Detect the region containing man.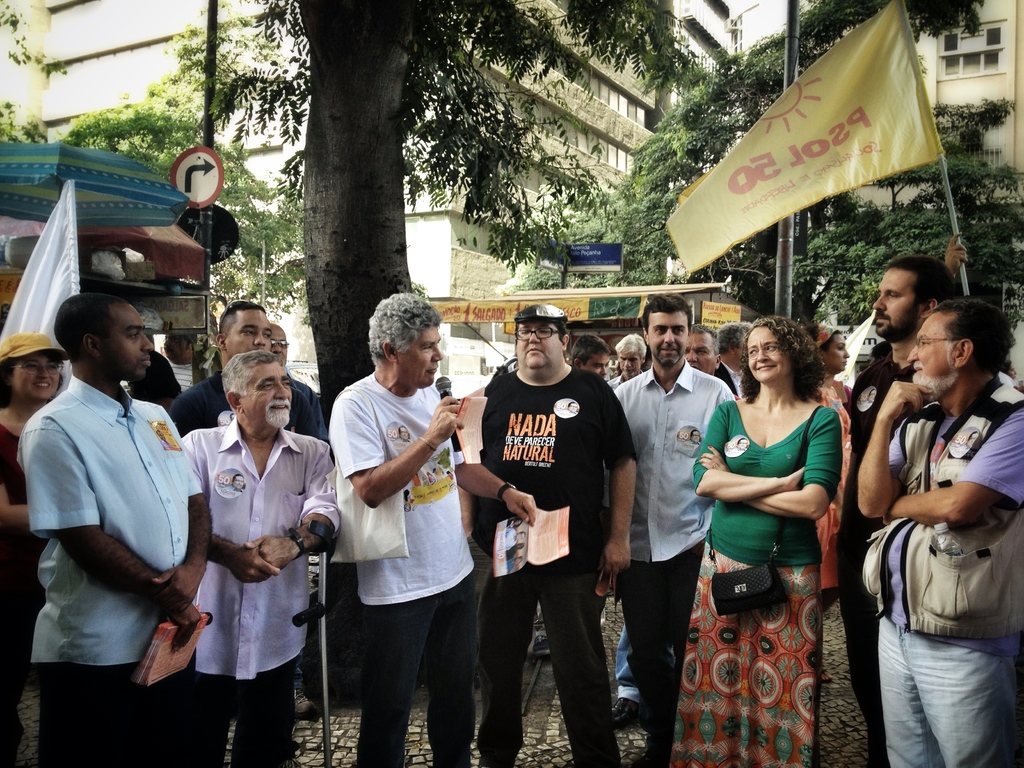
box(566, 333, 620, 380).
